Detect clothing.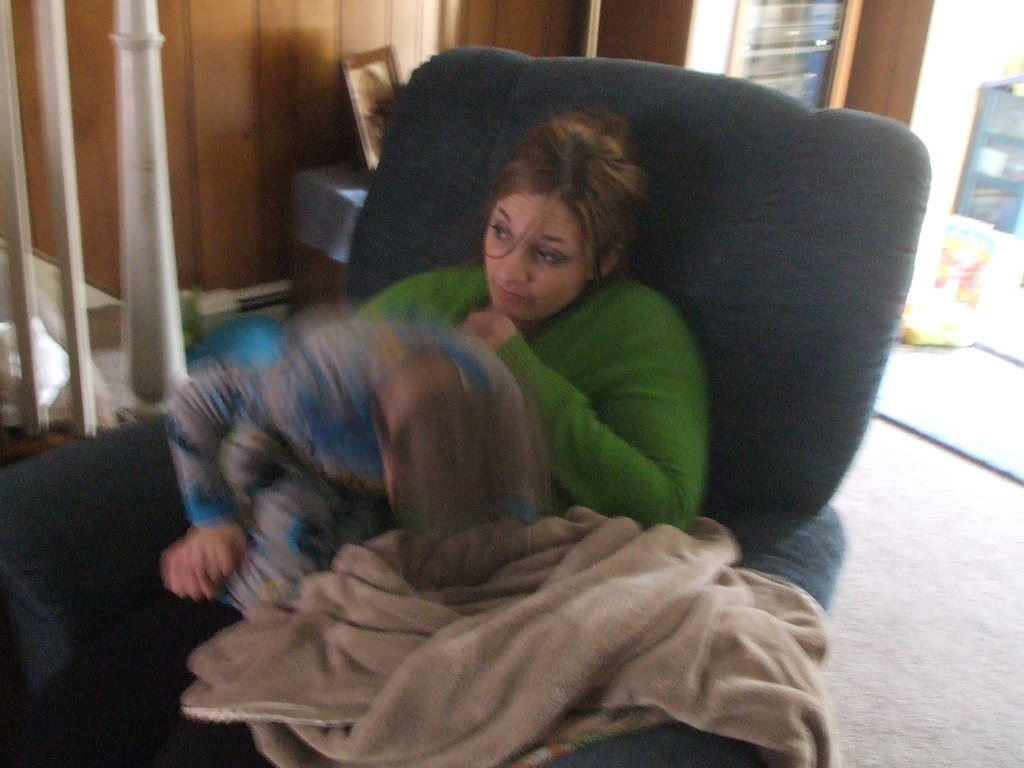
Detected at [left=3, top=268, right=715, bottom=767].
